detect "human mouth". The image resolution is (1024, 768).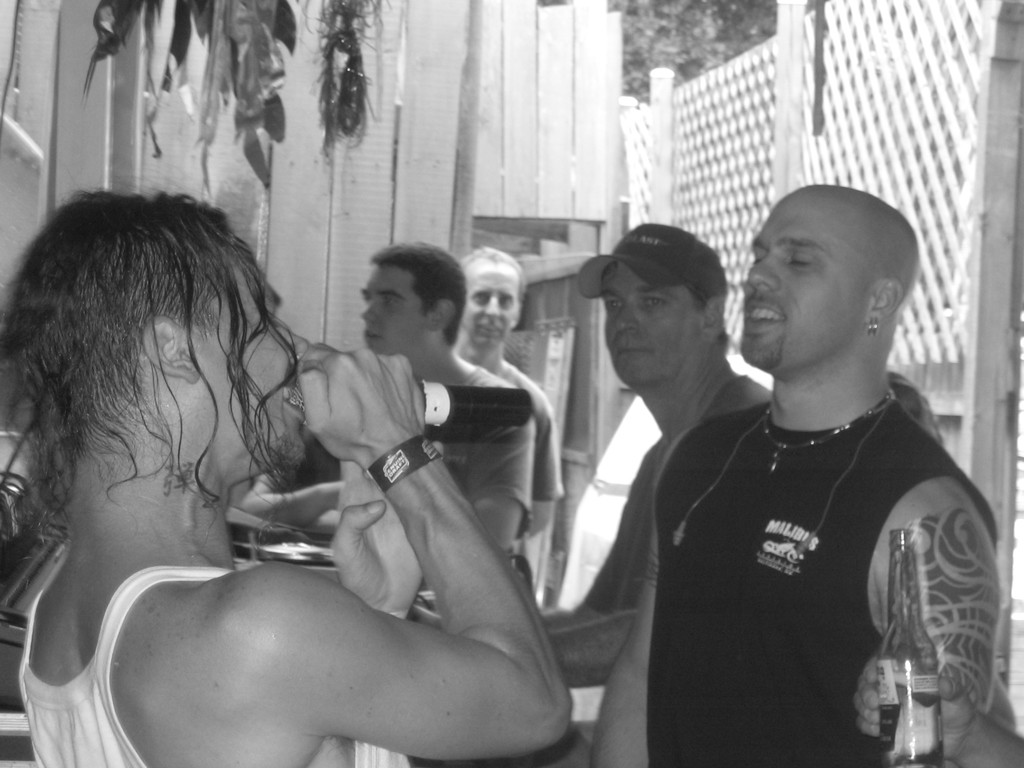
BBox(368, 333, 377, 343).
